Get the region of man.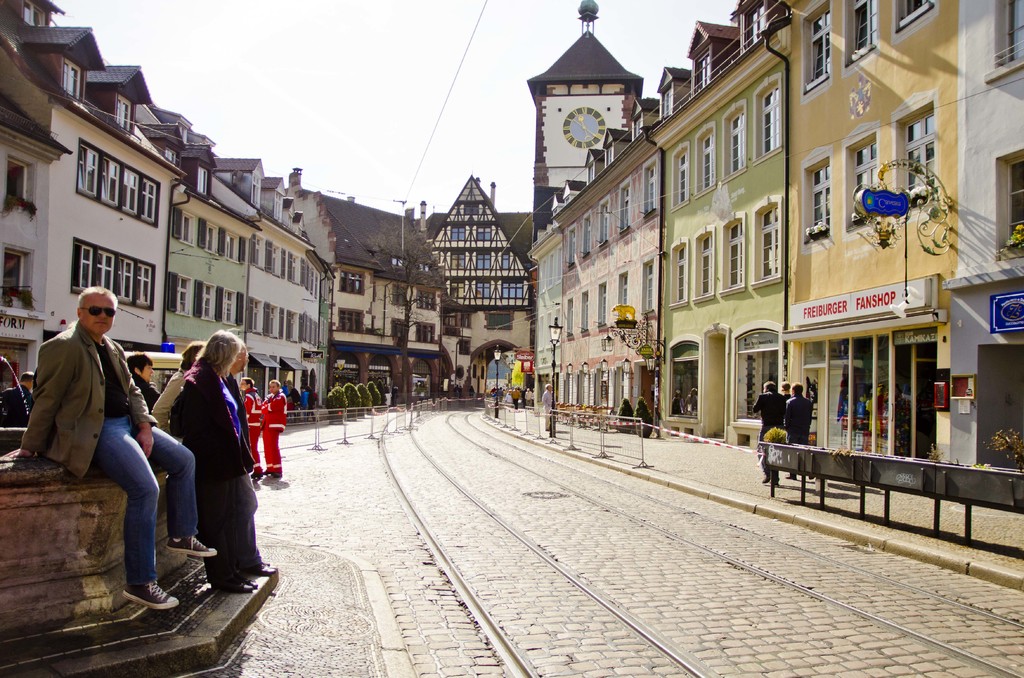
BBox(4, 371, 38, 429).
